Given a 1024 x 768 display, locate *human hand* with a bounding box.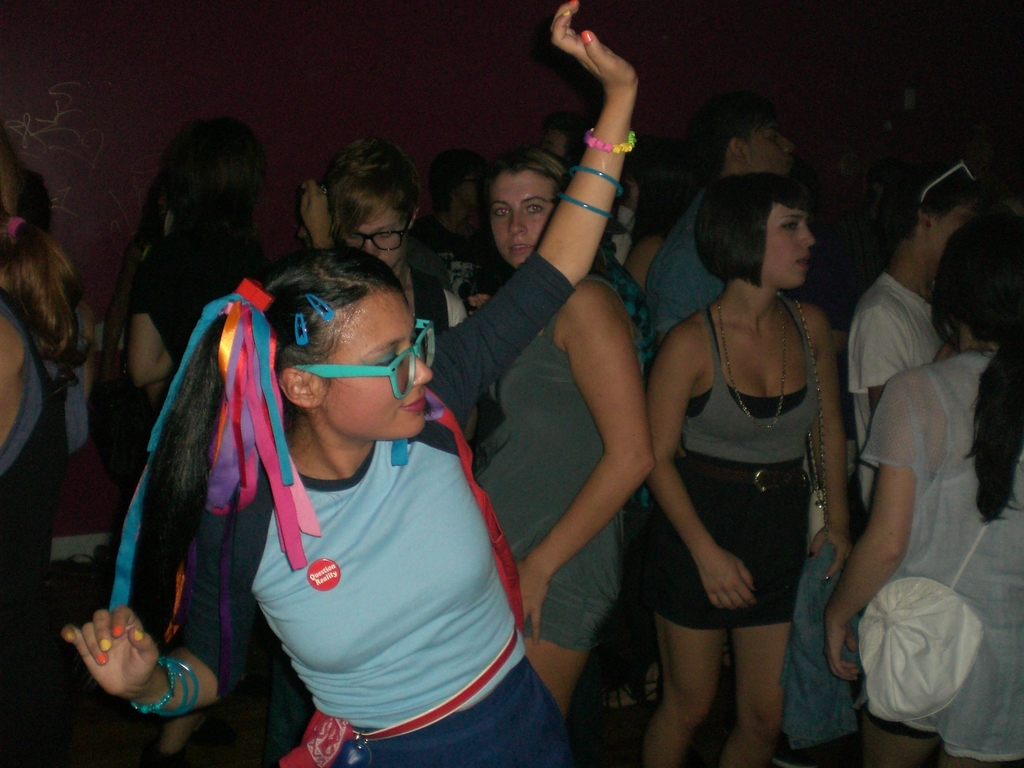
Located: x1=825, y1=616, x2=860, y2=687.
